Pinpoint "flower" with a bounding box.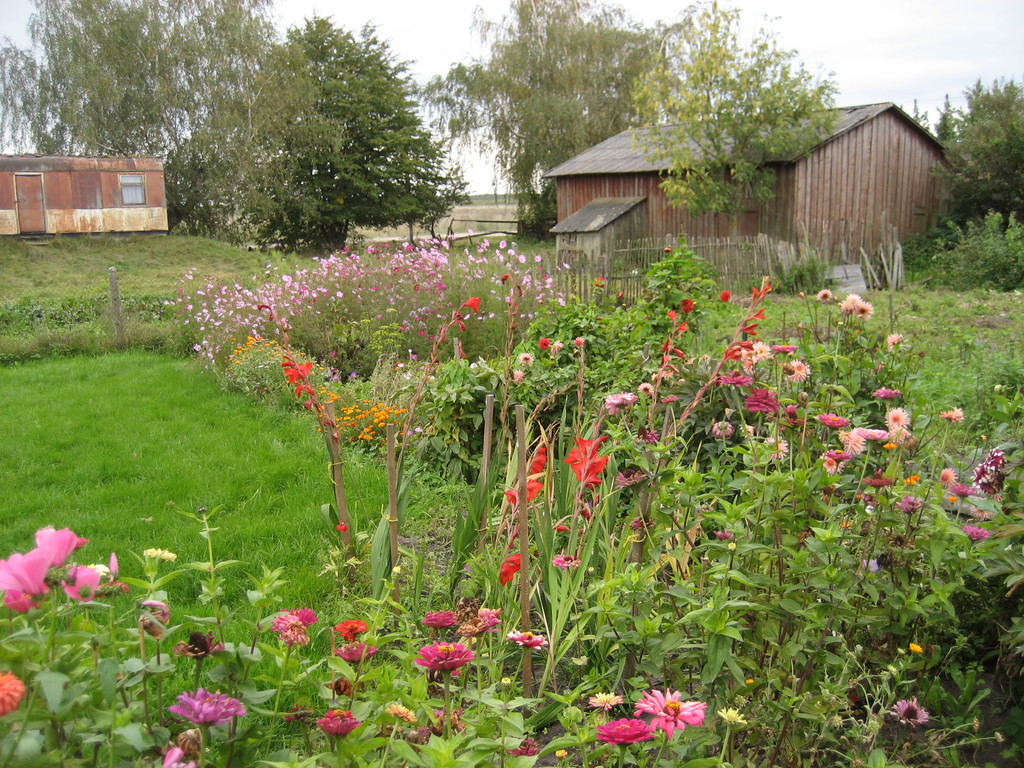
bbox(888, 698, 928, 728).
